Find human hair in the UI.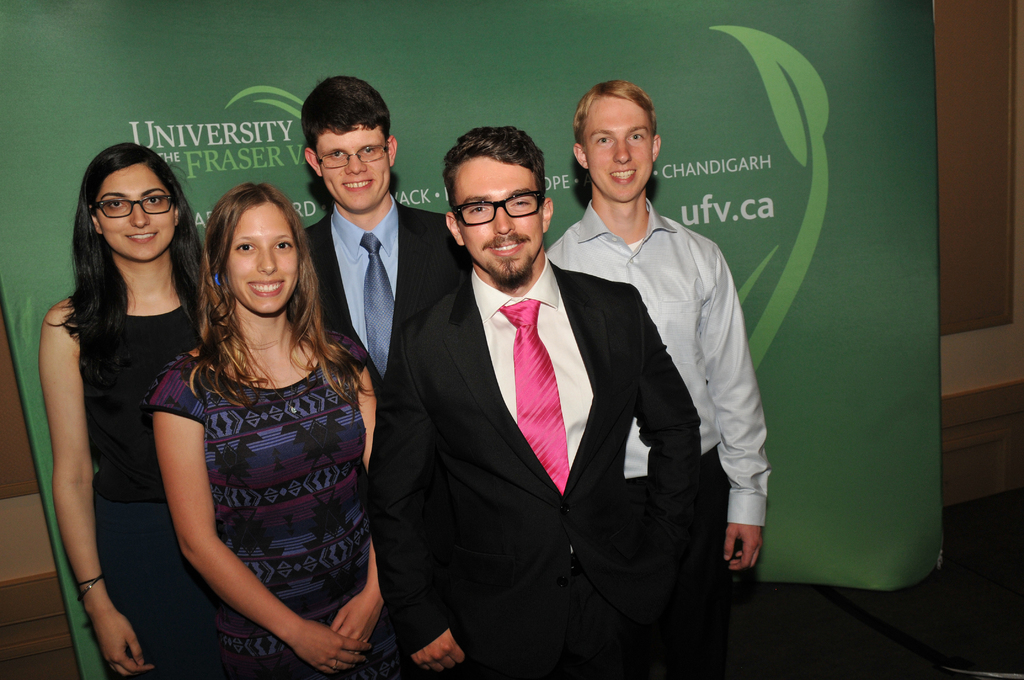
UI element at [left=173, top=182, right=375, bottom=413].
